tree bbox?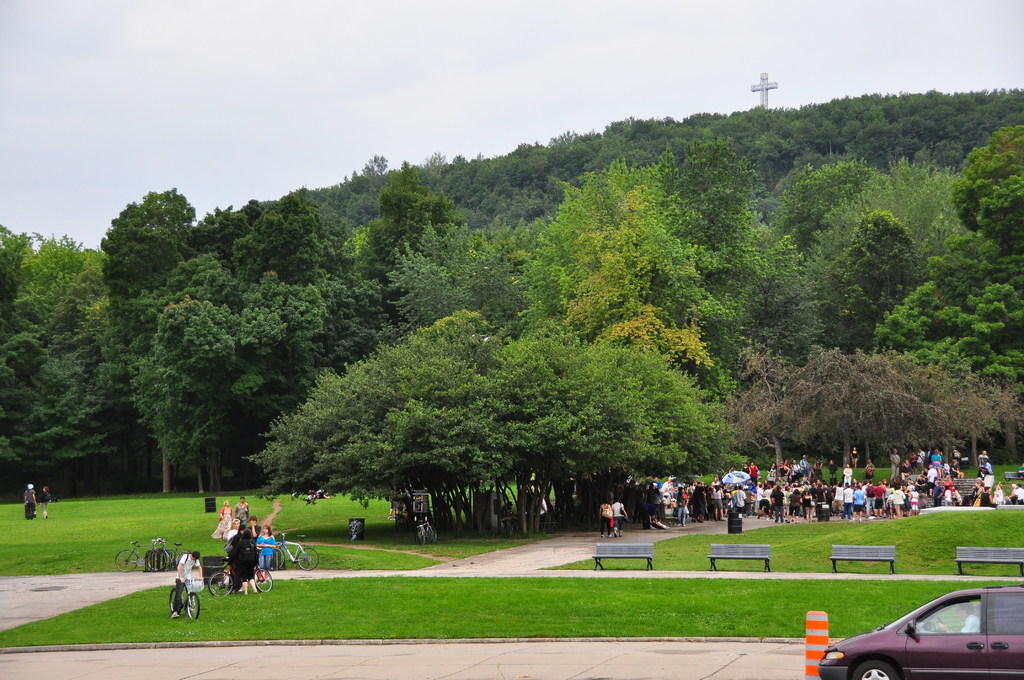
bbox=[356, 159, 465, 325]
